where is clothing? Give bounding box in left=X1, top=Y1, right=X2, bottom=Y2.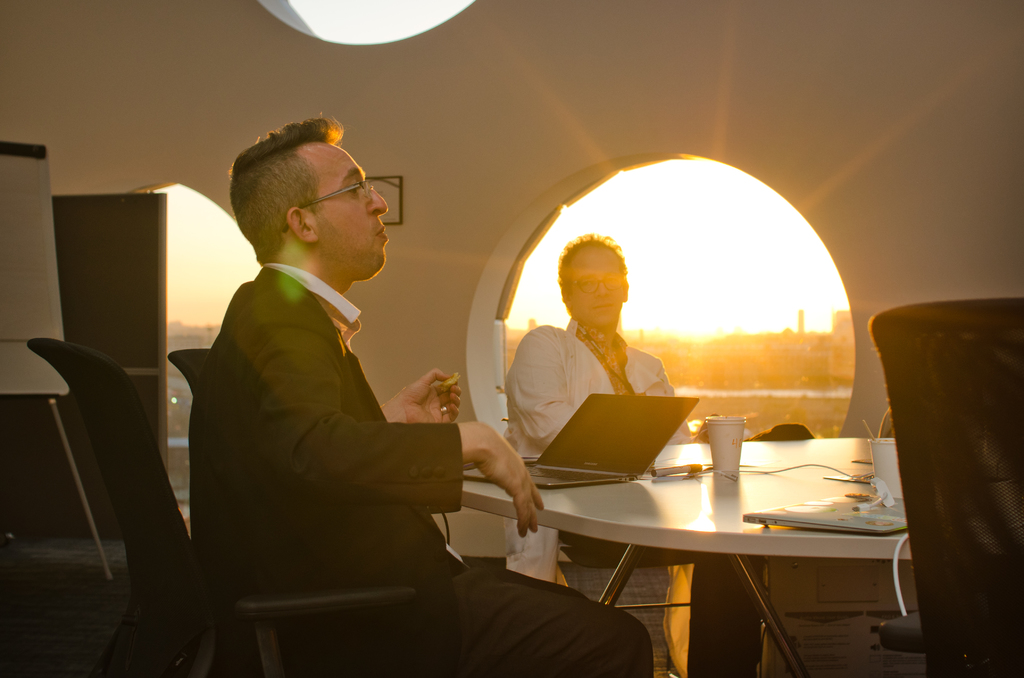
left=191, top=248, right=655, bottom=677.
